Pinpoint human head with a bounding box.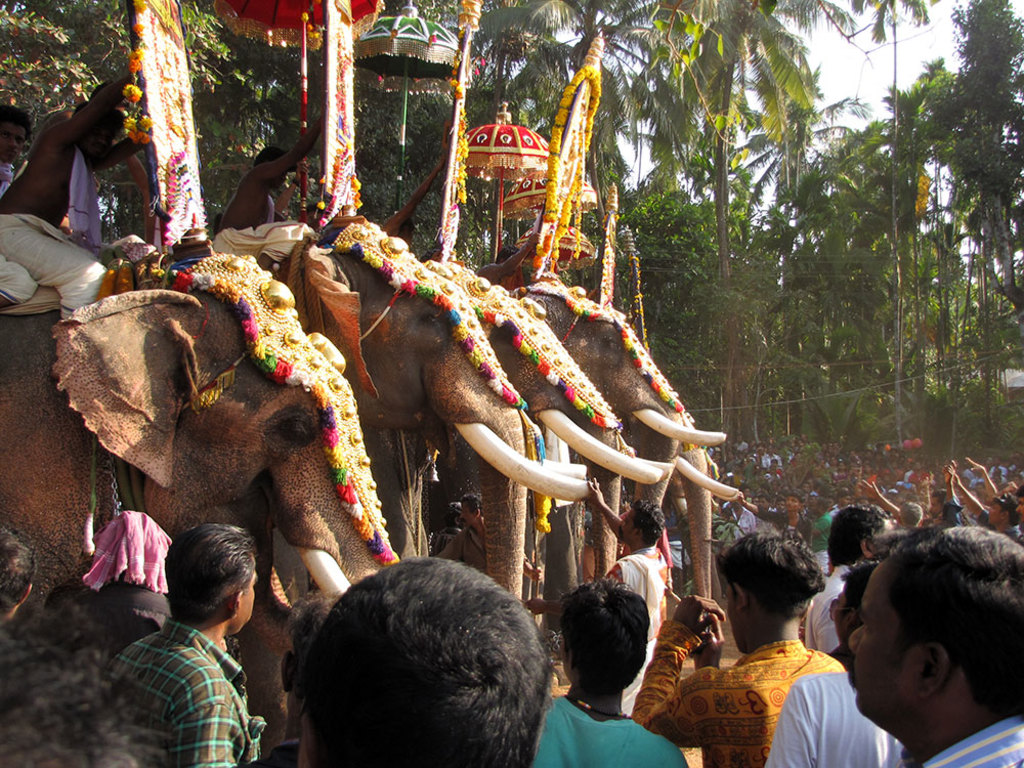
(left=76, top=99, right=127, bottom=160).
